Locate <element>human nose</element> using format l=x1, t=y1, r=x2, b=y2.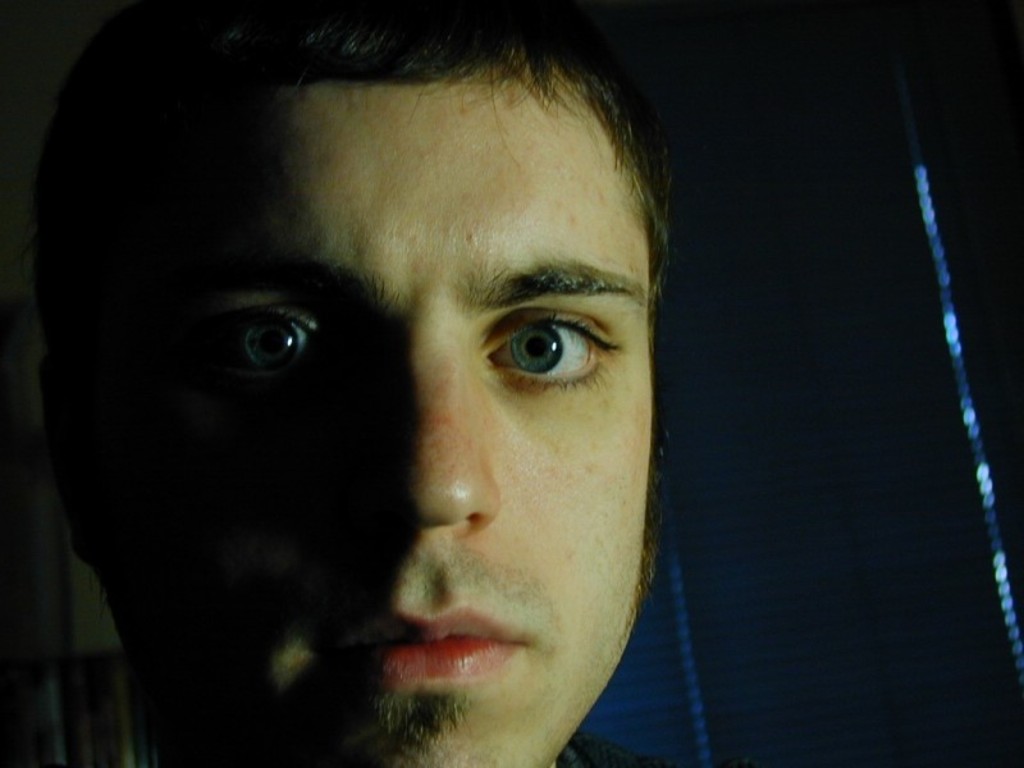
l=349, t=346, r=503, b=538.
